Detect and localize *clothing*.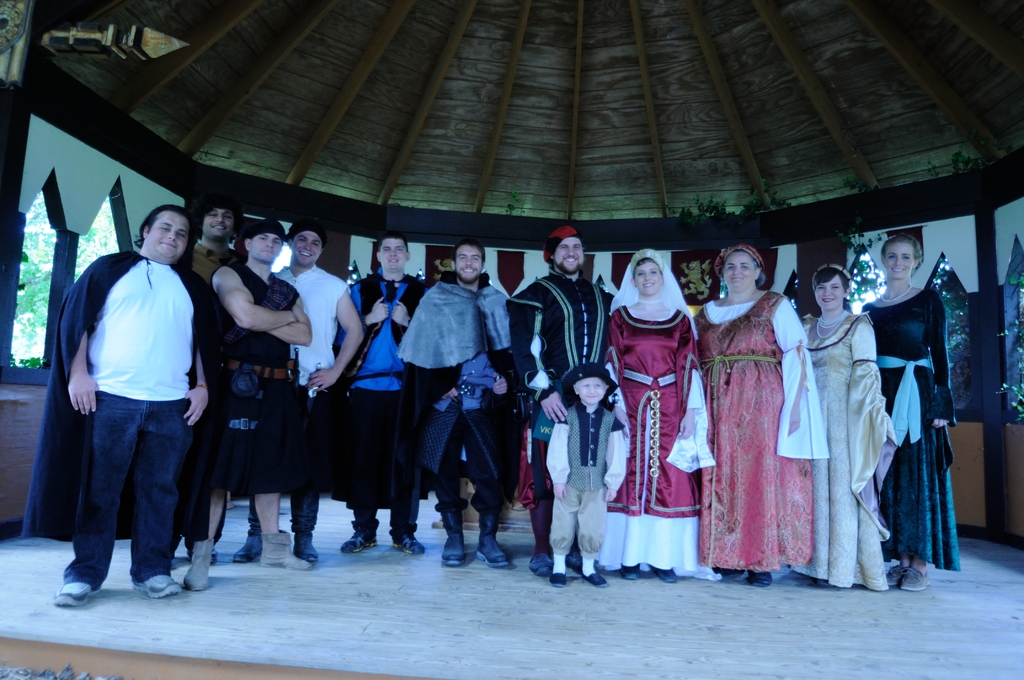
Localized at x1=181, y1=258, x2=301, y2=539.
